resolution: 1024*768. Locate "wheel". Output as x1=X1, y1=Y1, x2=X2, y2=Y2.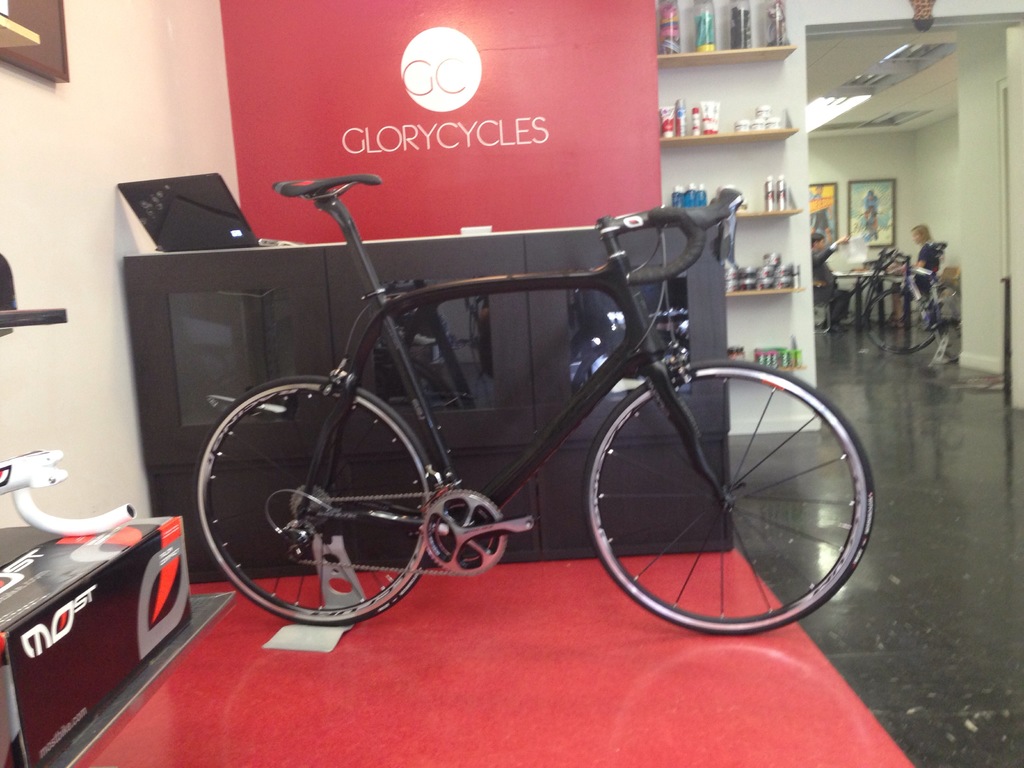
x1=931, y1=281, x2=969, y2=362.
